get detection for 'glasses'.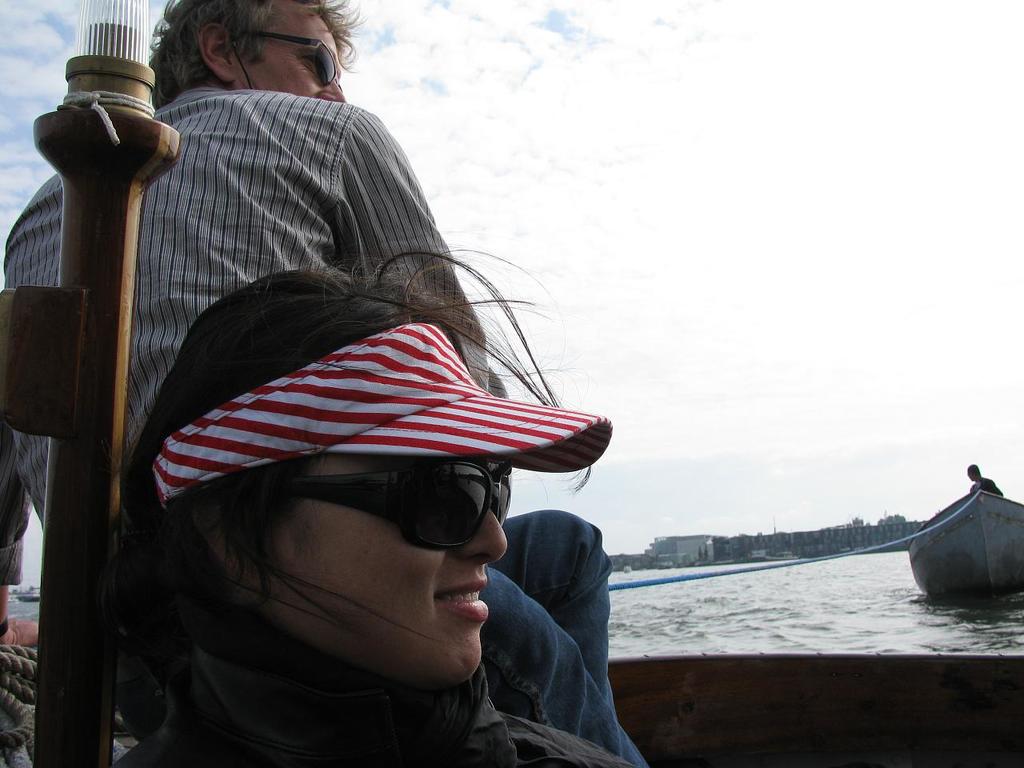
Detection: crop(236, 462, 511, 552).
